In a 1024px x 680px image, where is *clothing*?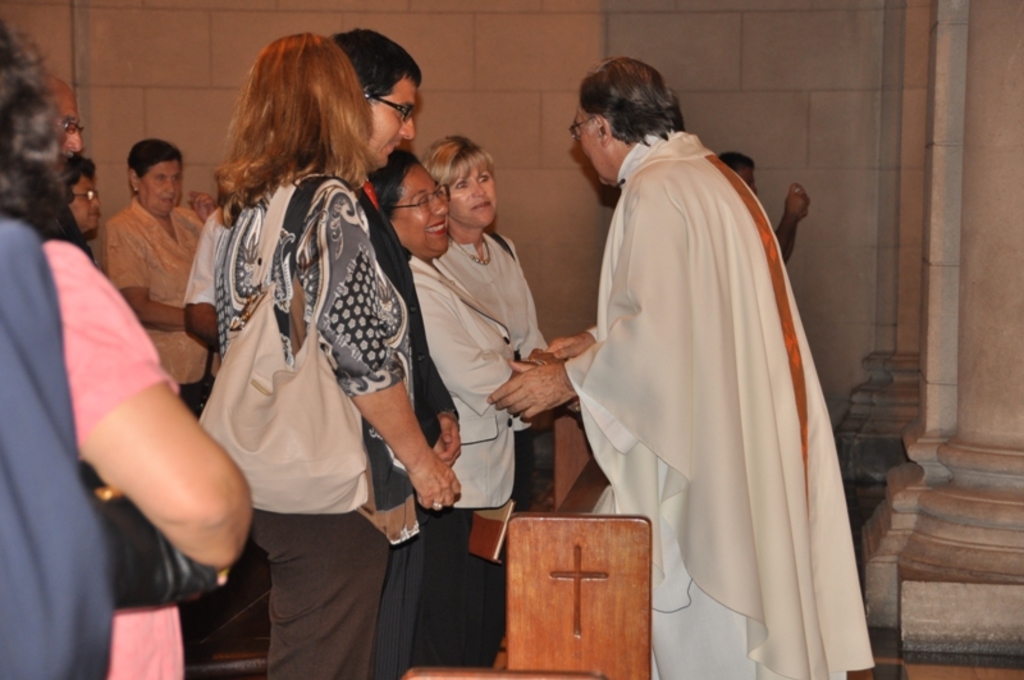
box(430, 229, 557, 507).
